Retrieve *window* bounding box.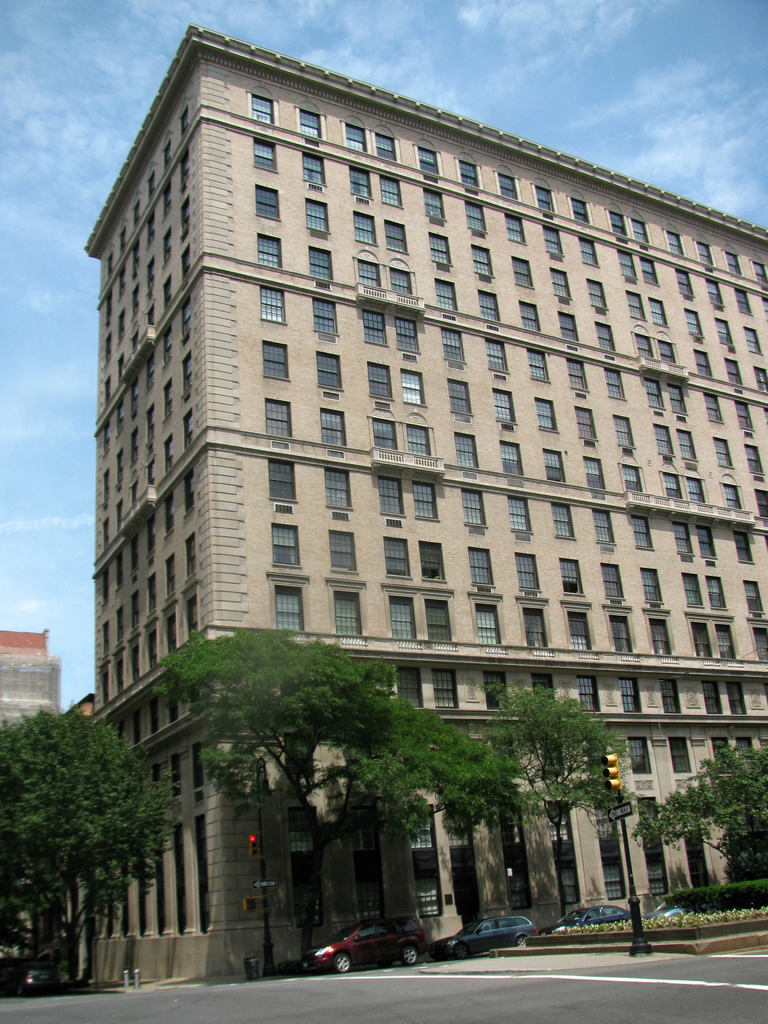
Bounding box: 694, 527, 717, 559.
